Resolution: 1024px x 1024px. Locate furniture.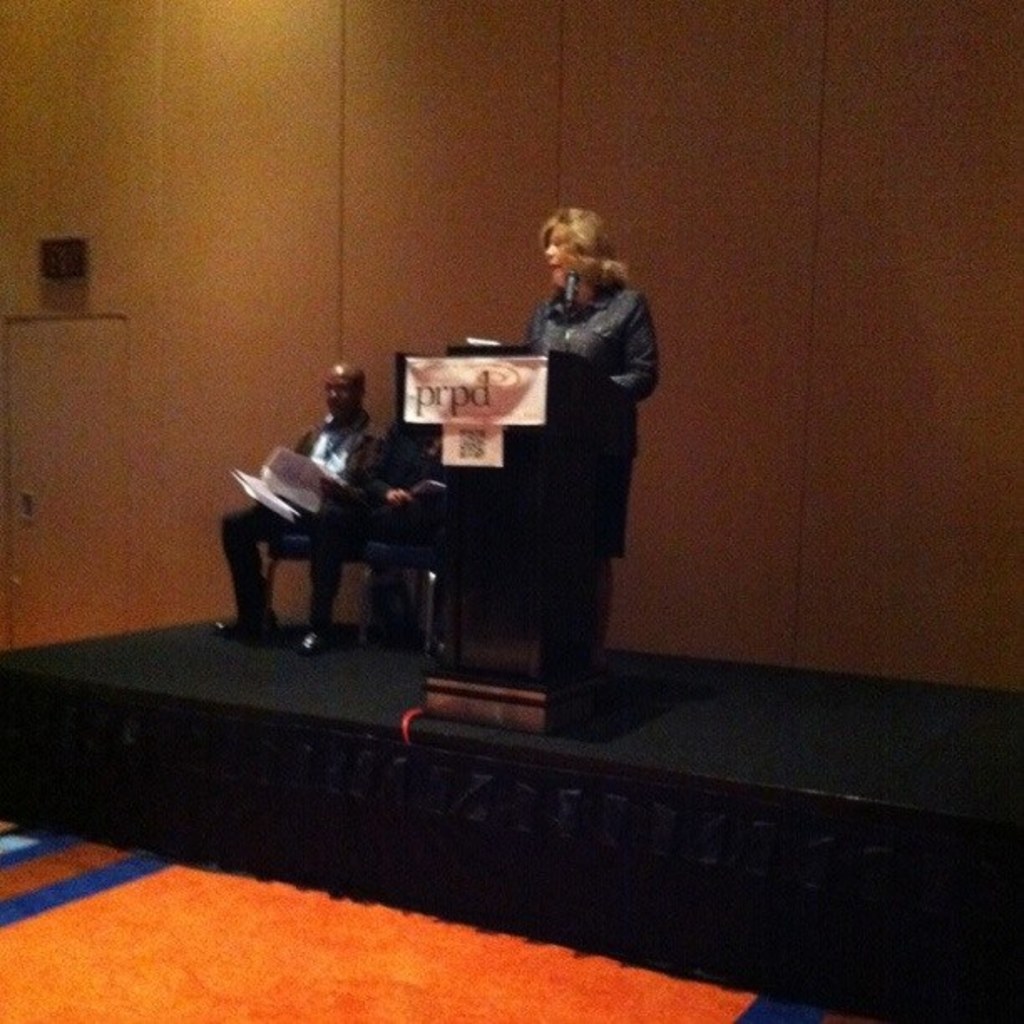
detection(358, 525, 435, 653).
